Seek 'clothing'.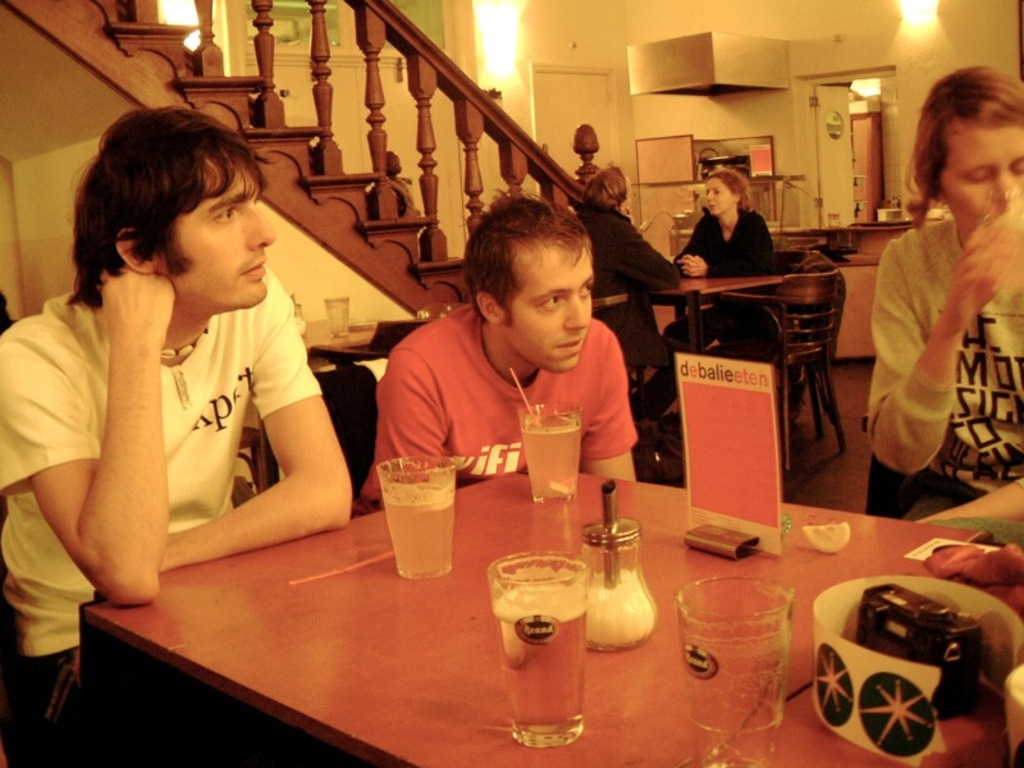
668,202,773,361.
